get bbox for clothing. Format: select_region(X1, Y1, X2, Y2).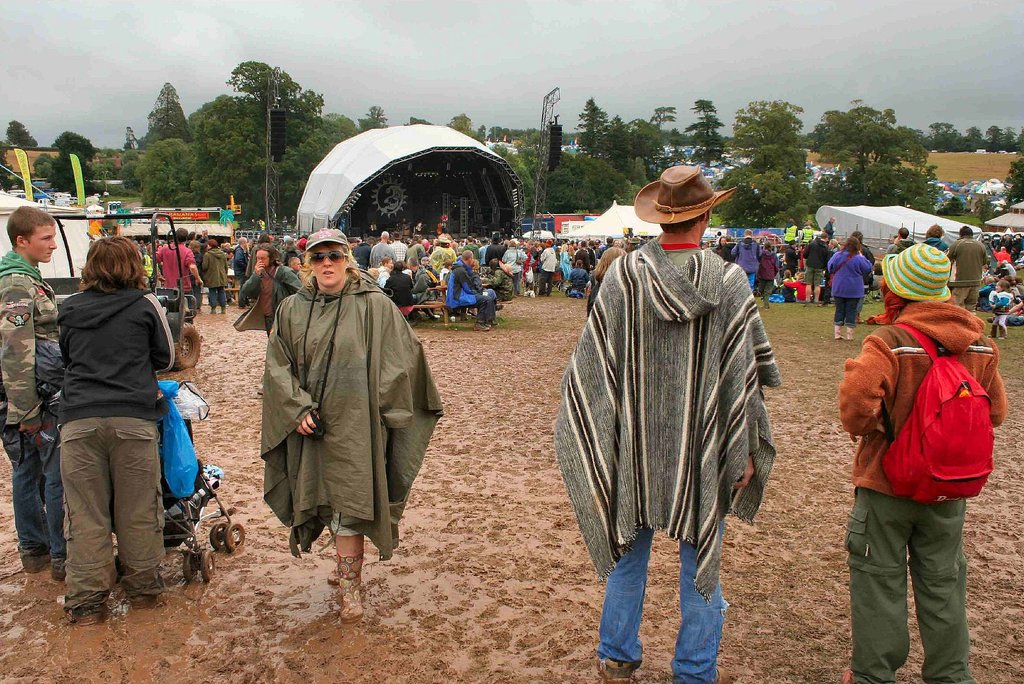
select_region(731, 235, 756, 286).
